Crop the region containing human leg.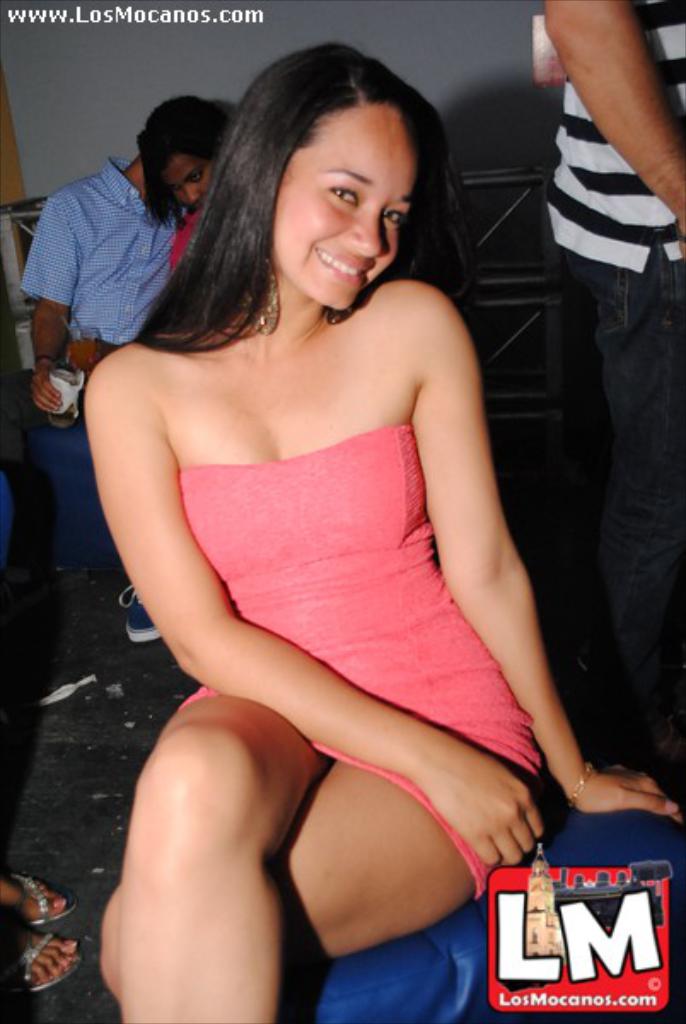
Crop region: bbox=(97, 647, 539, 1007).
